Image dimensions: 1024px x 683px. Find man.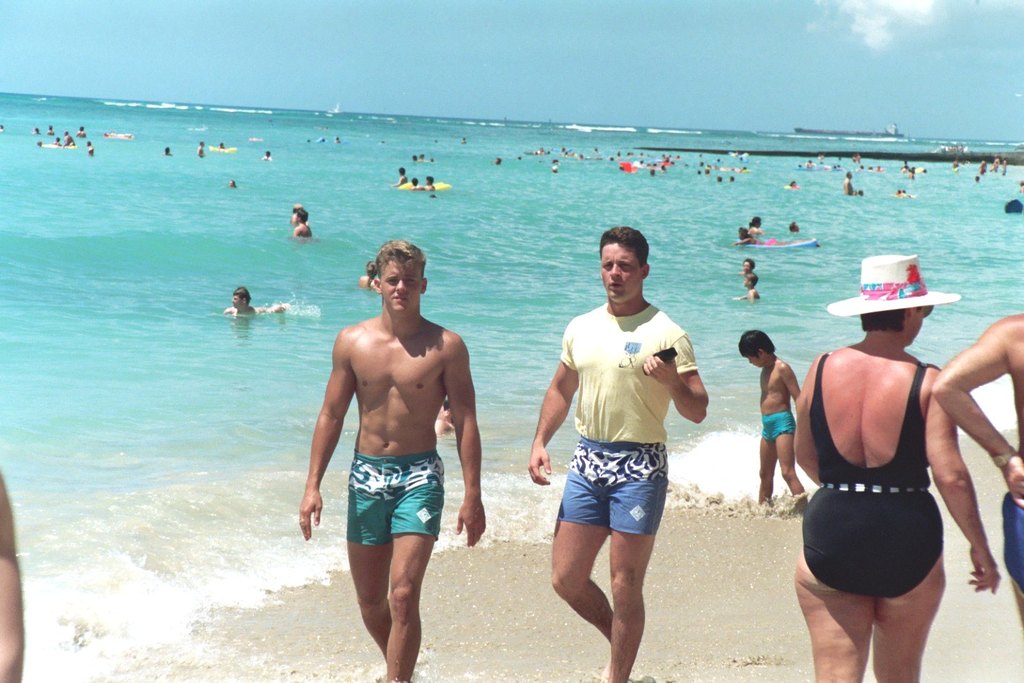
740:259:762:281.
